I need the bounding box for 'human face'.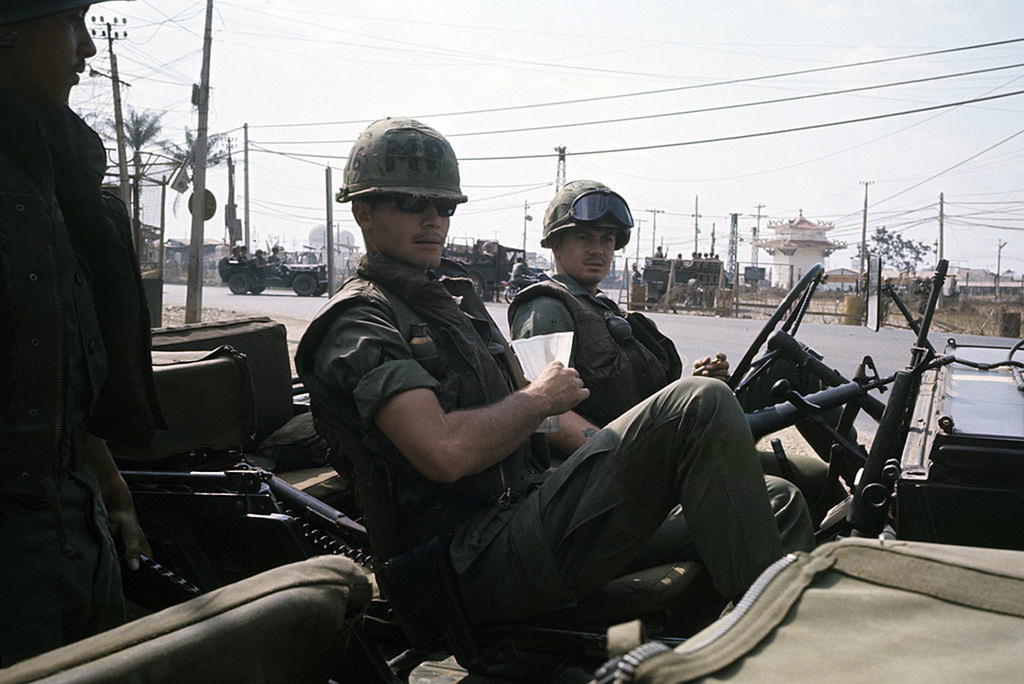
Here it is: Rect(41, 0, 98, 91).
